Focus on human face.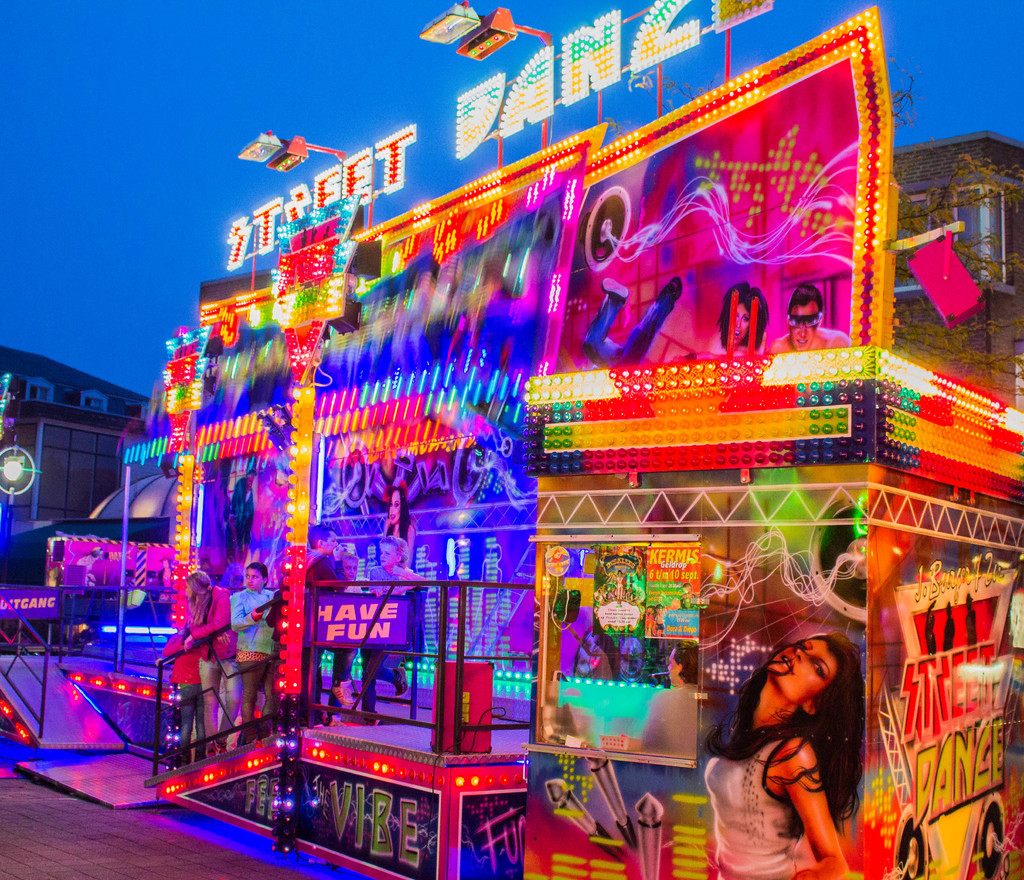
Focused at (left=387, top=487, right=403, bottom=527).
